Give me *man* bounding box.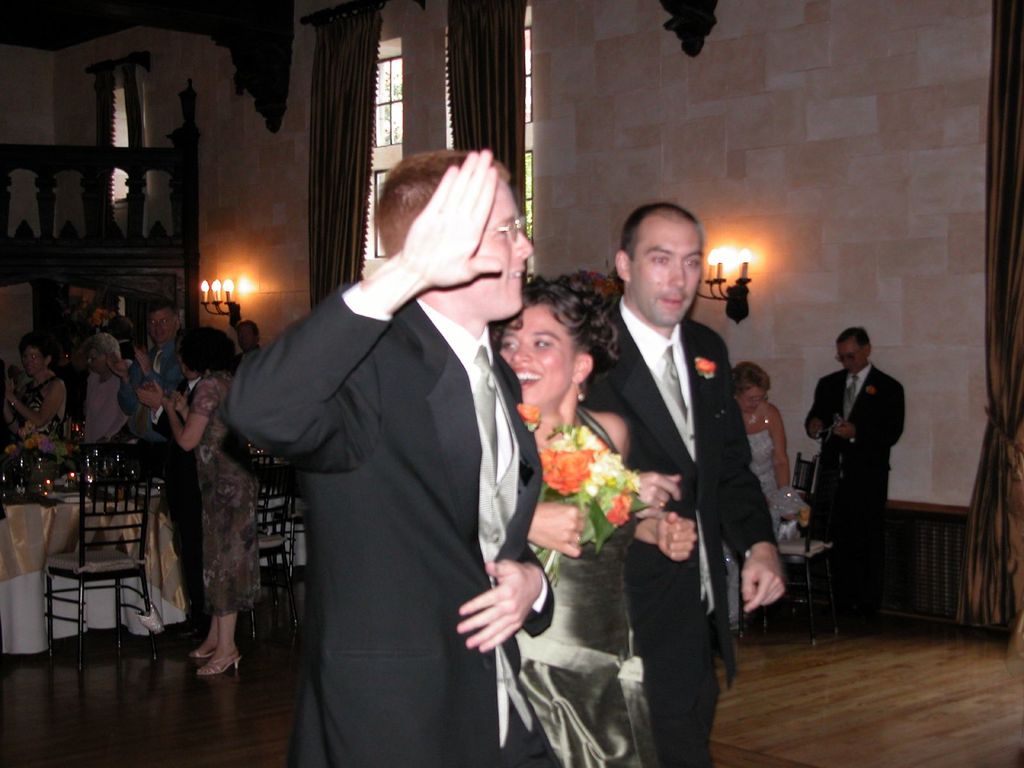
{"left": 219, "top": 134, "right": 556, "bottom": 740}.
